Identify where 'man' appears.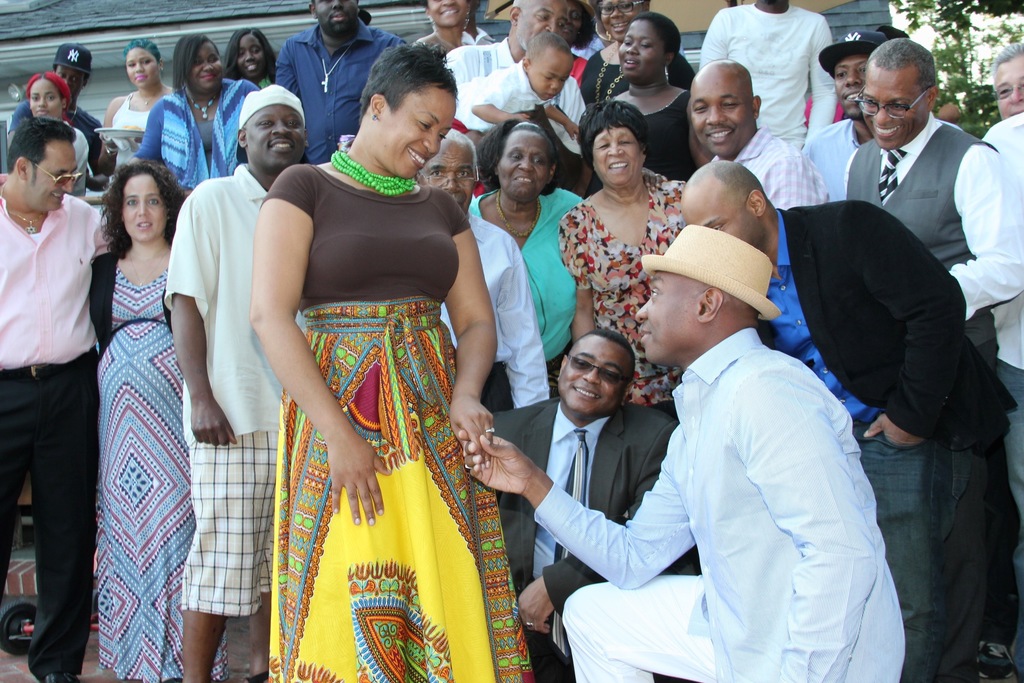
Appears at x1=451, y1=0, x2=588, y2=195.
